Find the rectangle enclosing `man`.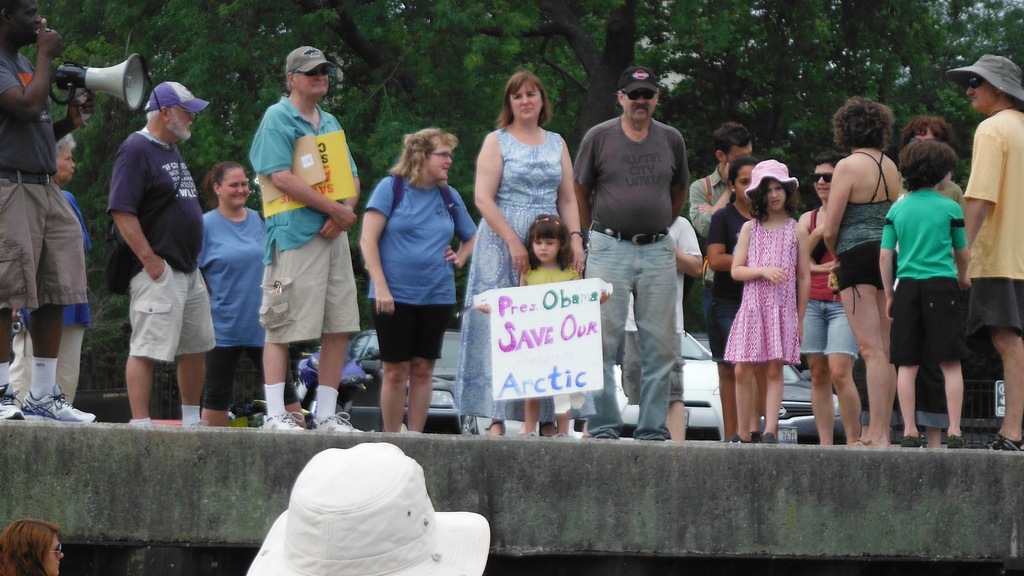
{"x1": 97, "y1": 78, "x2": 216, "y2": 422}.
